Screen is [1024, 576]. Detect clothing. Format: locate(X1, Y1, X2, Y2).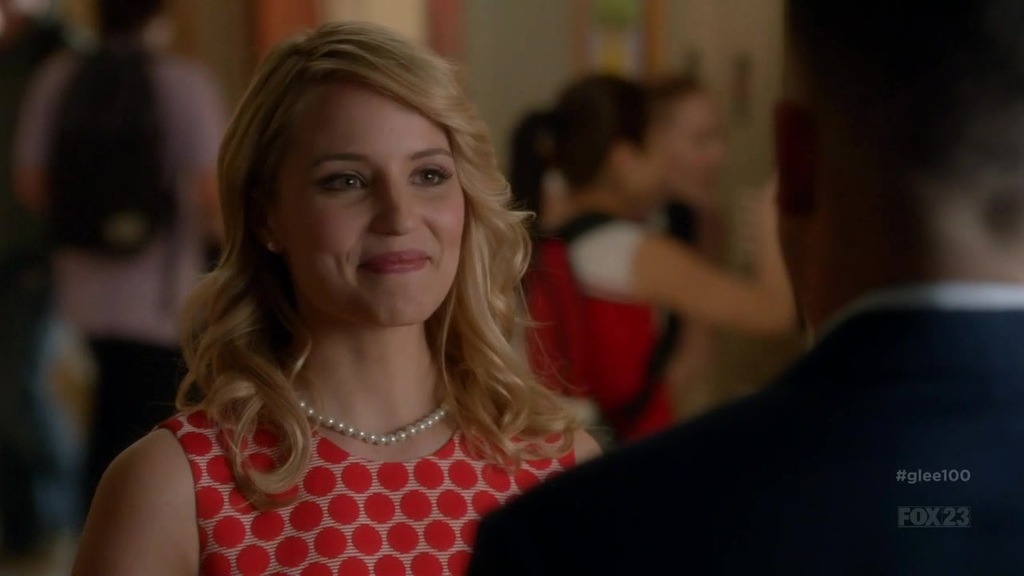
locate(165, 390, 577, 575).
